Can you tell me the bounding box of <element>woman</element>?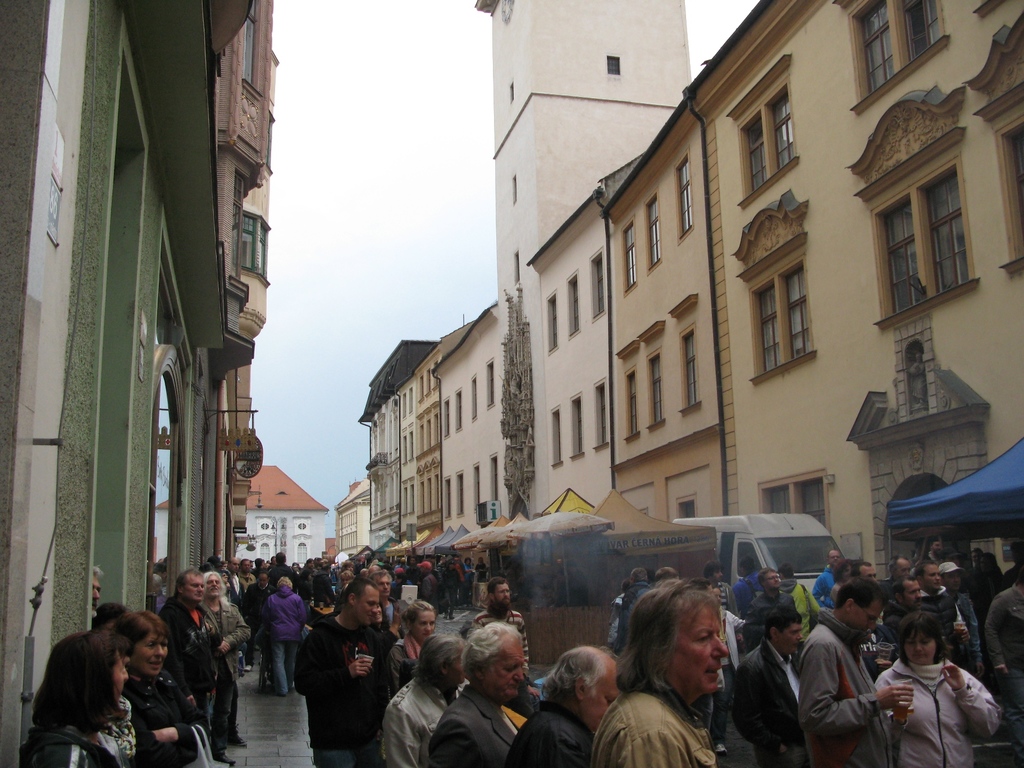
bbox=(19, 629, 138, 767).
